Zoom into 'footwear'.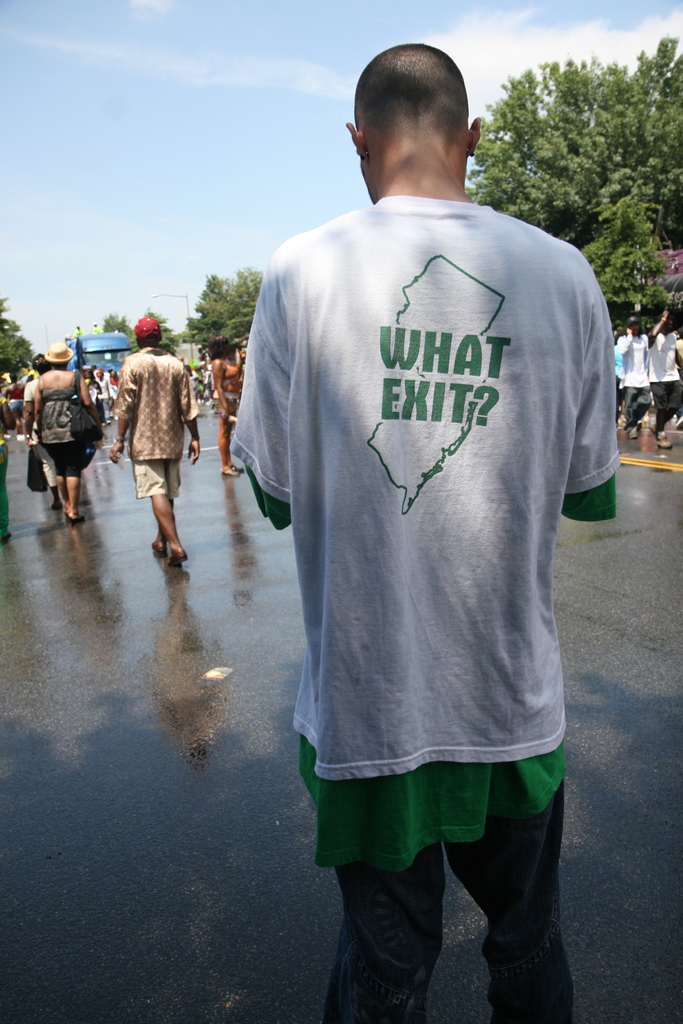
Zoom target: [x1=0, y1=524, x2=12, y2=548].
